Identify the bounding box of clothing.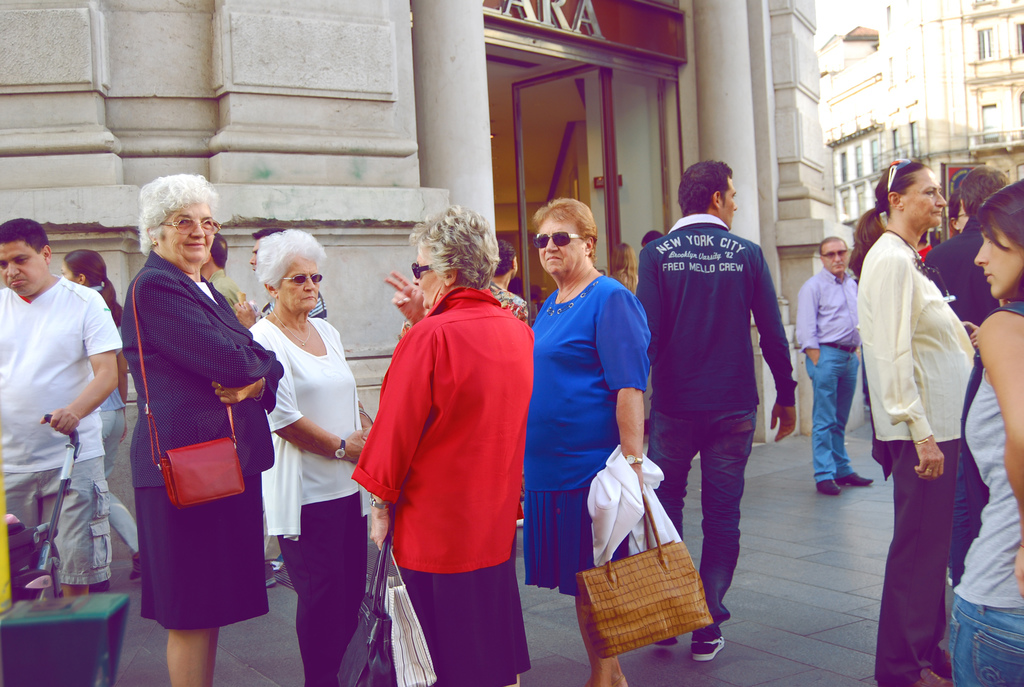
277/492/377/686.
